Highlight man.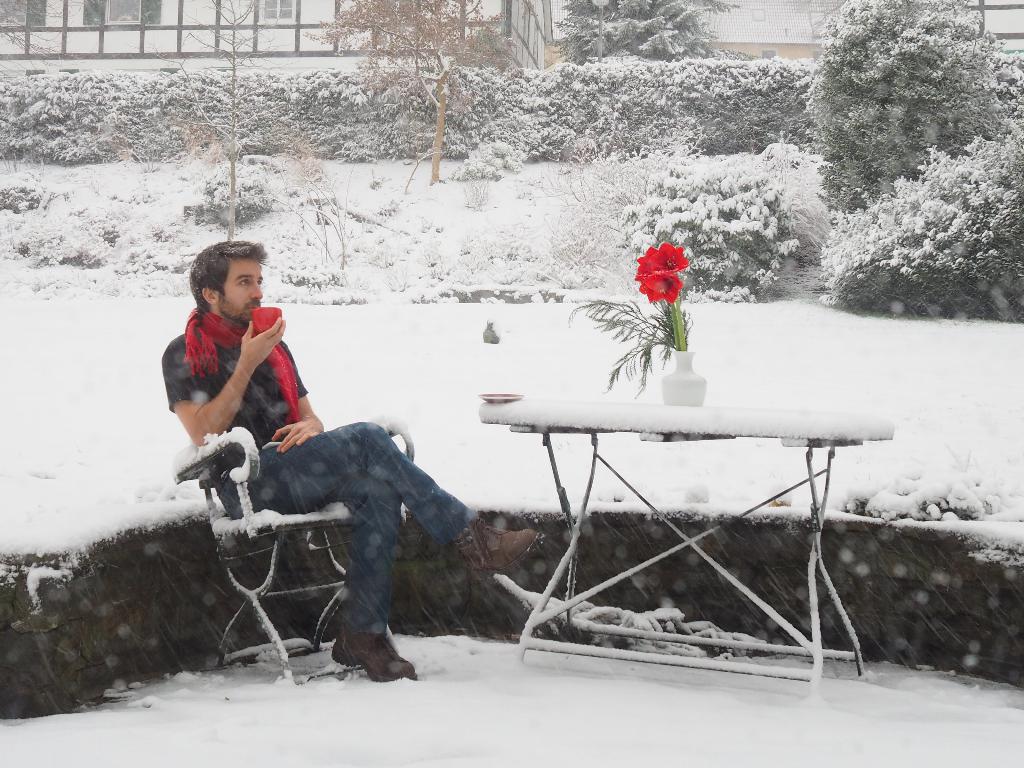
Highlighted region: detection(163, 283, 490, 676).
